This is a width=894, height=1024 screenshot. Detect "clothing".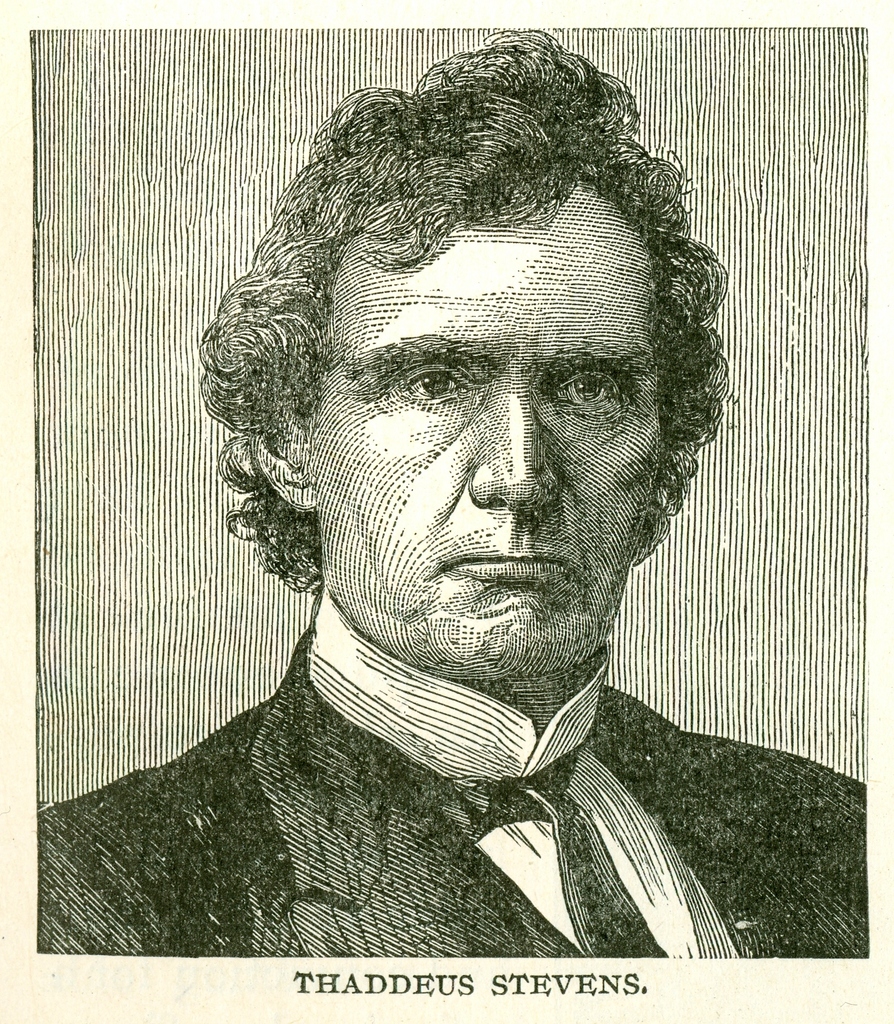
detection(42, 589, 871, 958).
